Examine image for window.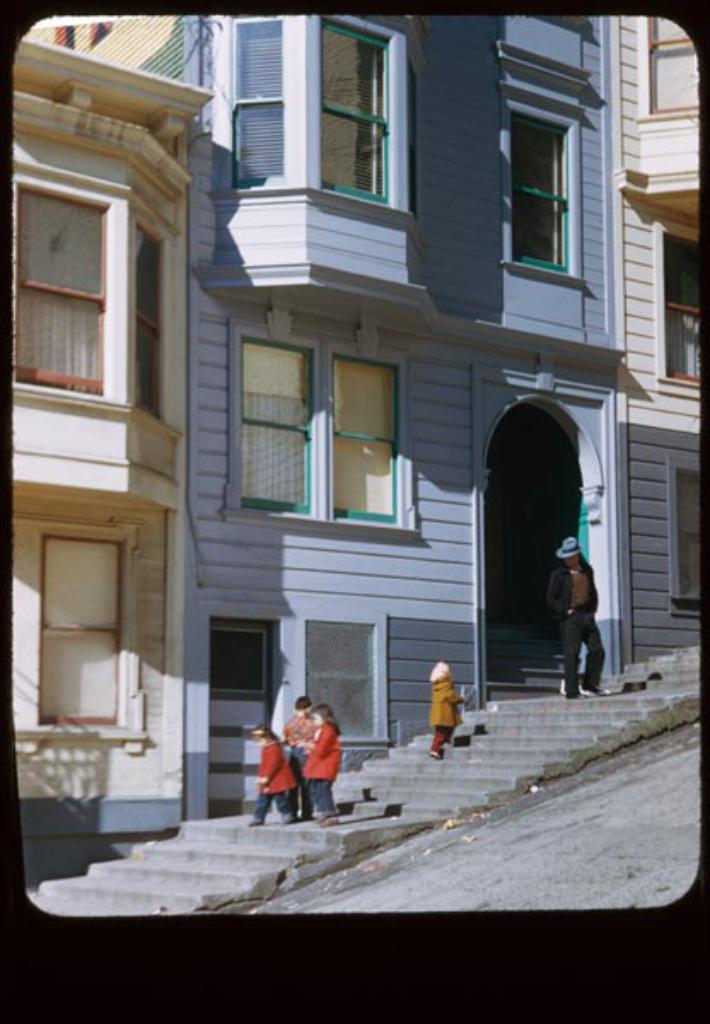
Examination result: [321,17,389,196].
